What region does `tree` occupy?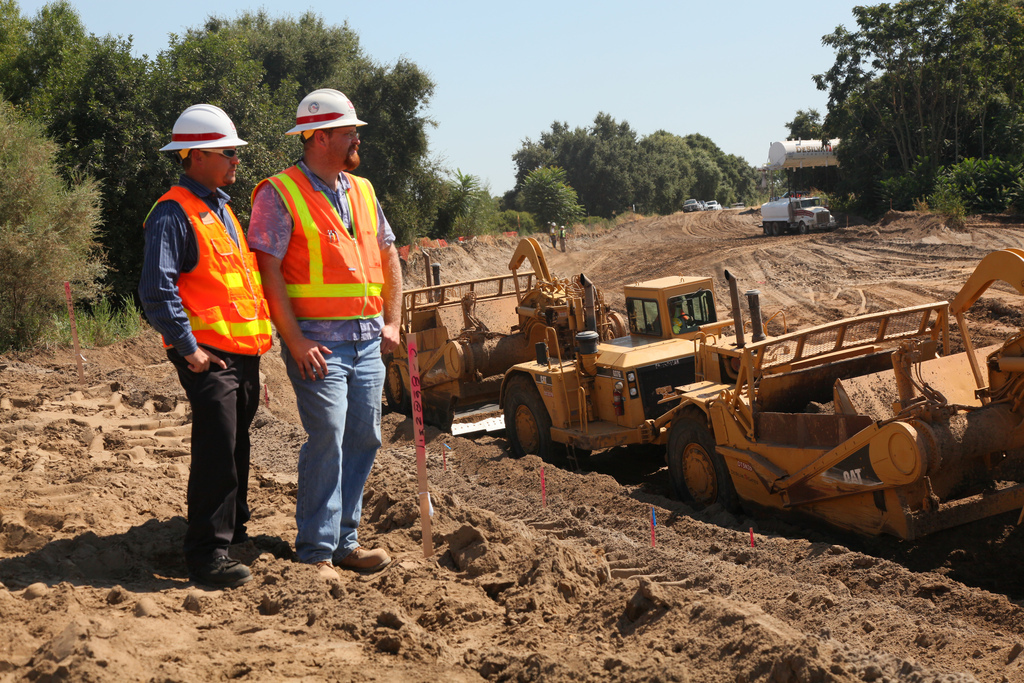
(x1=632, y1=120, x2=686, y2=215).
